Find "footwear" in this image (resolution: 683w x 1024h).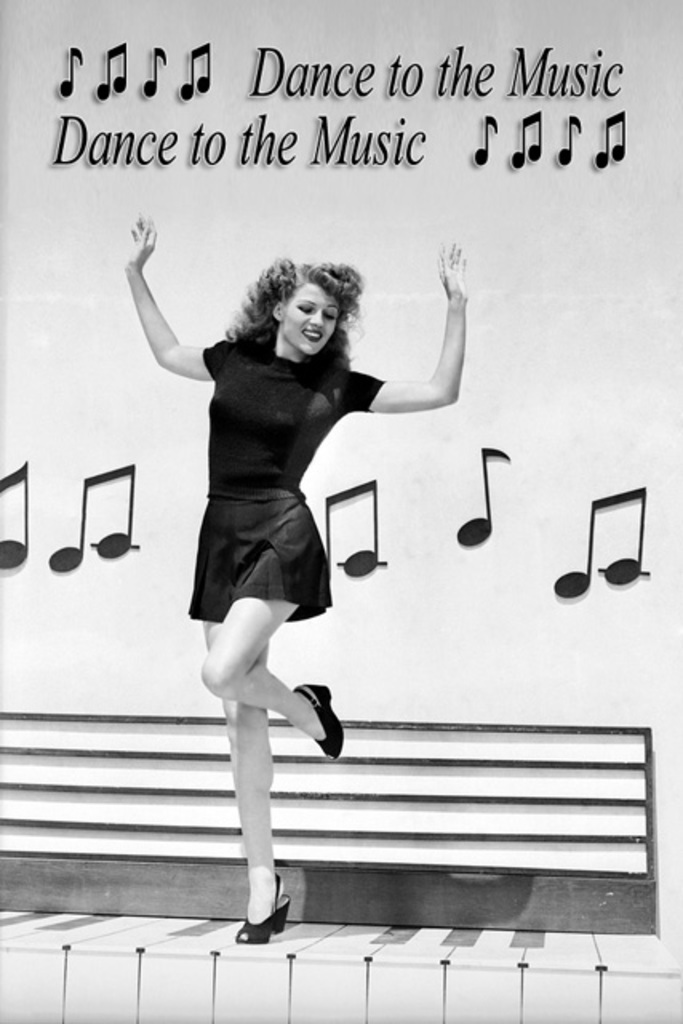
locate(298, 680, 349, 768).
